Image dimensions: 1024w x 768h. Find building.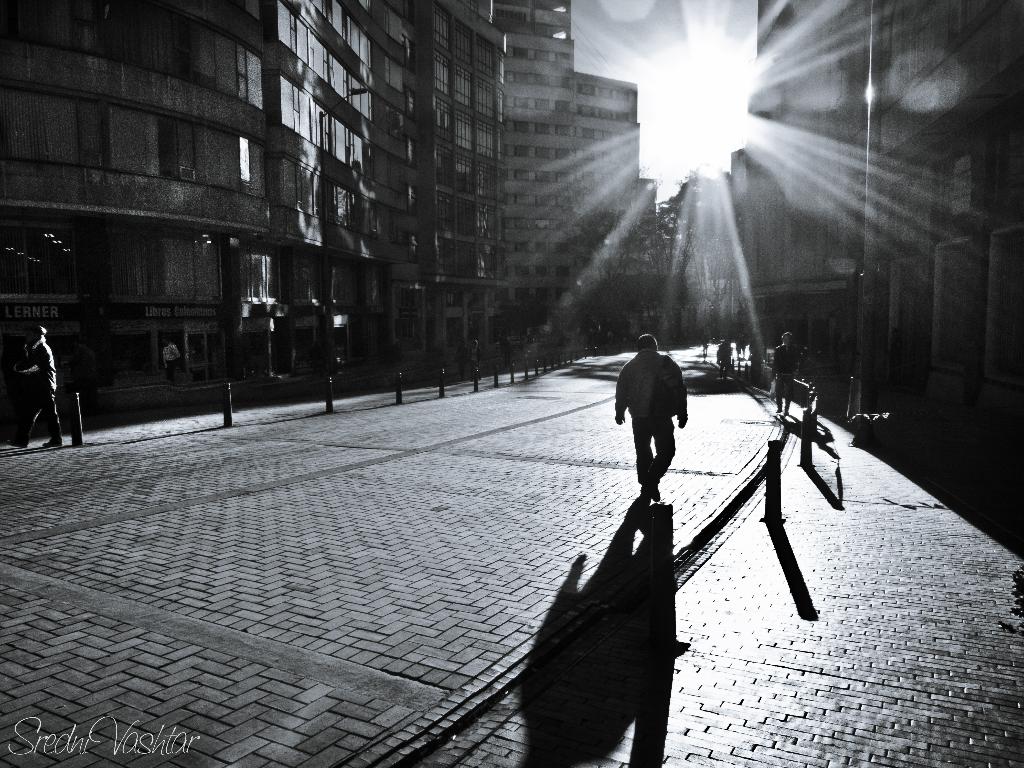
{"left": 579, "top": 74, "right": 639, "bottom": 269}.
